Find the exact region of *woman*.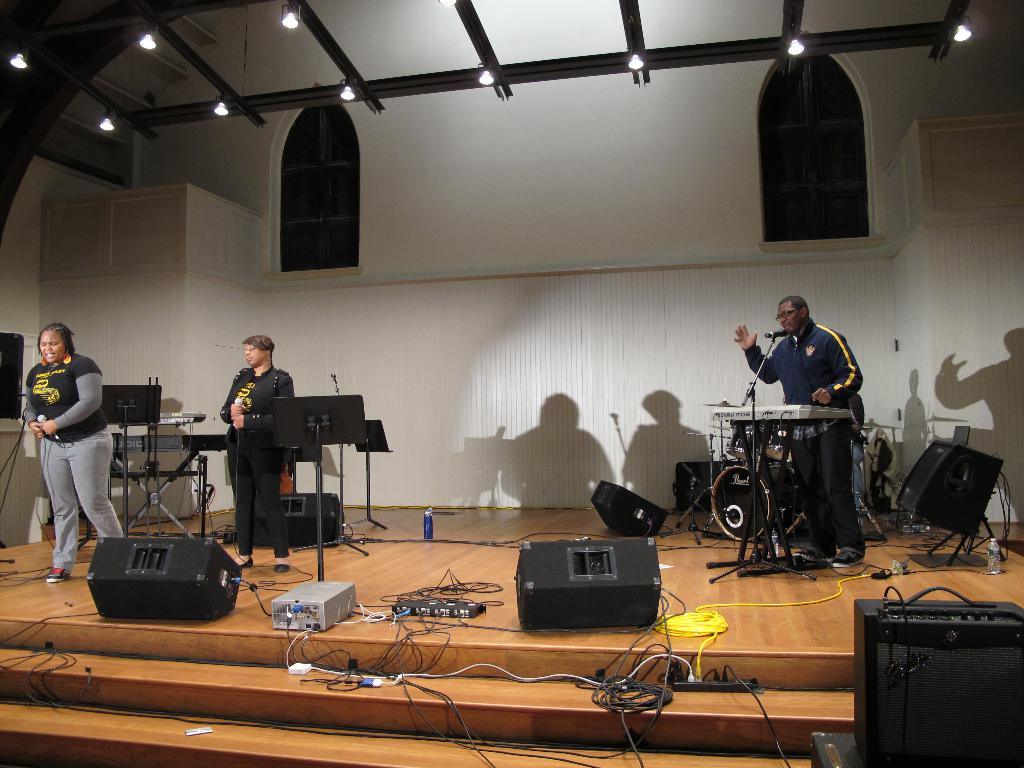
Exact region: 13/314/113/579.
